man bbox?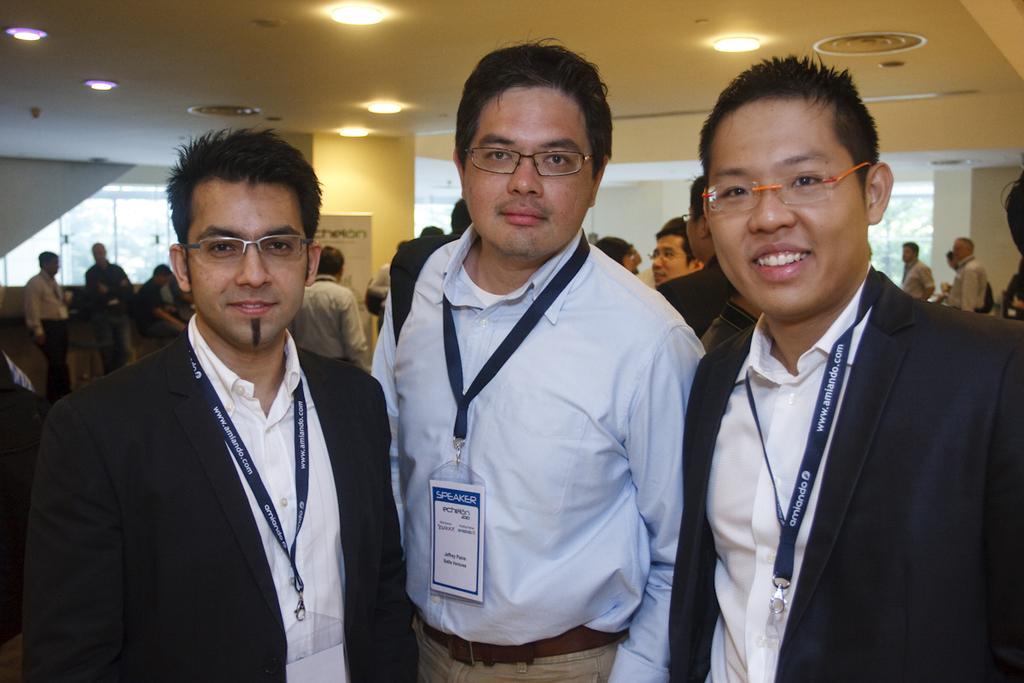
x1=664 y1=52 x2=1023 y2=682
